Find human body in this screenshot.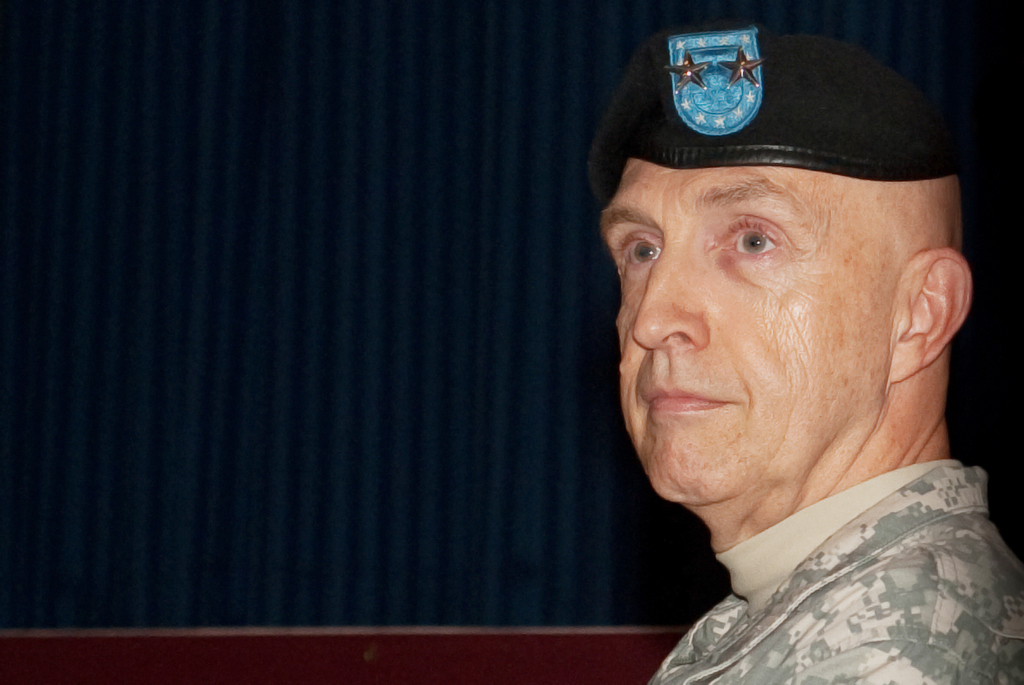
The bounding box for human body is bbox=(547, 70, 1006, 684).
